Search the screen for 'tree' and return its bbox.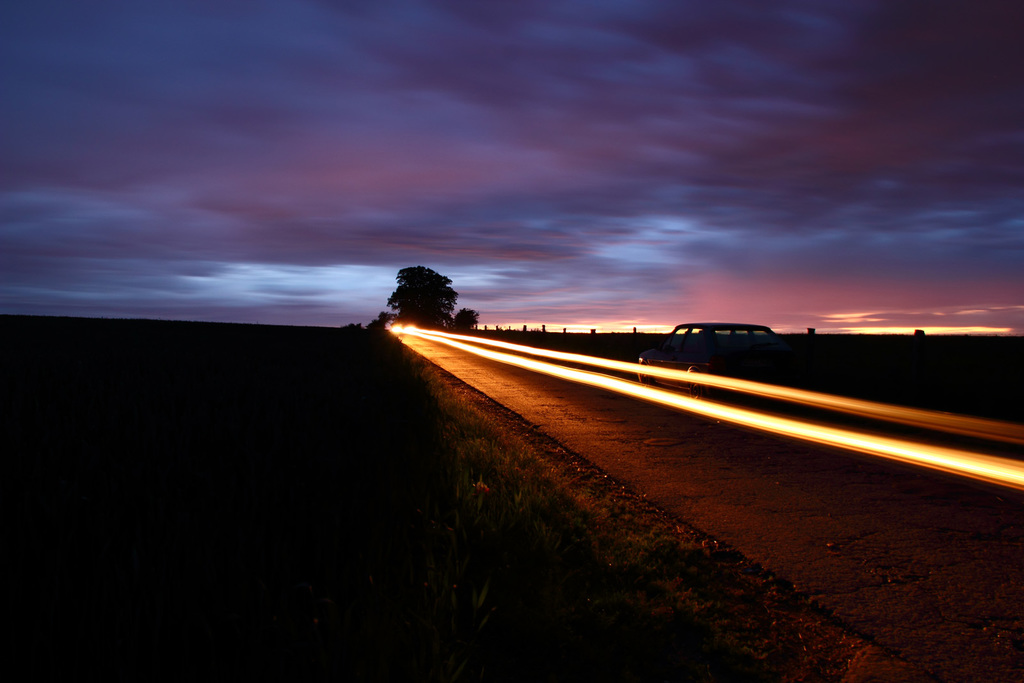
Found: [376,256,461,337].
